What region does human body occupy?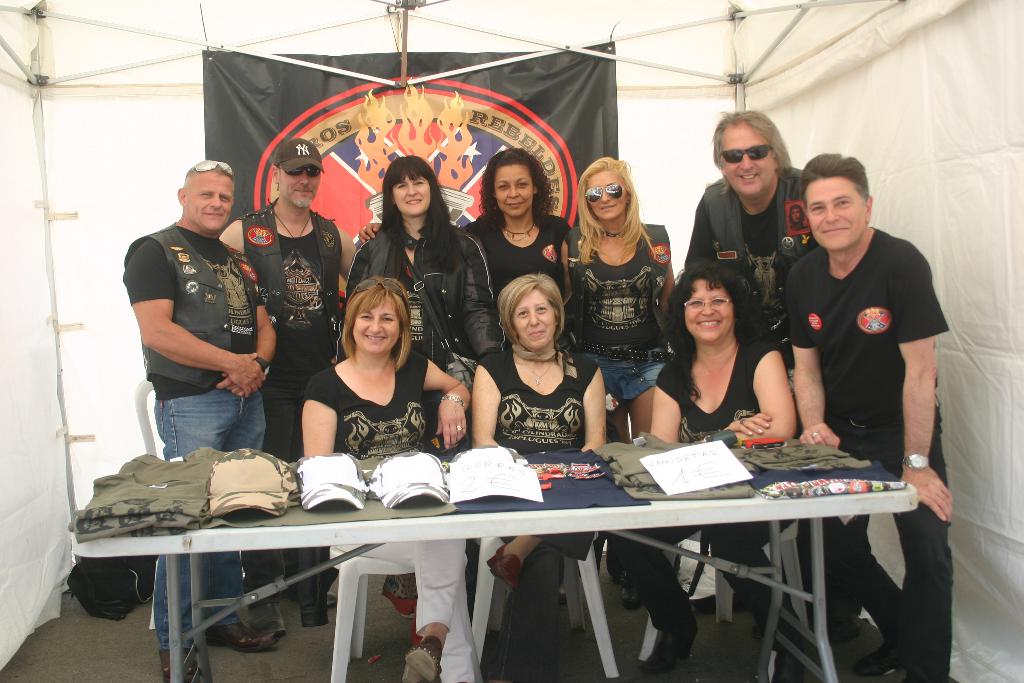
x1=566 y1=215 x2=676 y2=436.
